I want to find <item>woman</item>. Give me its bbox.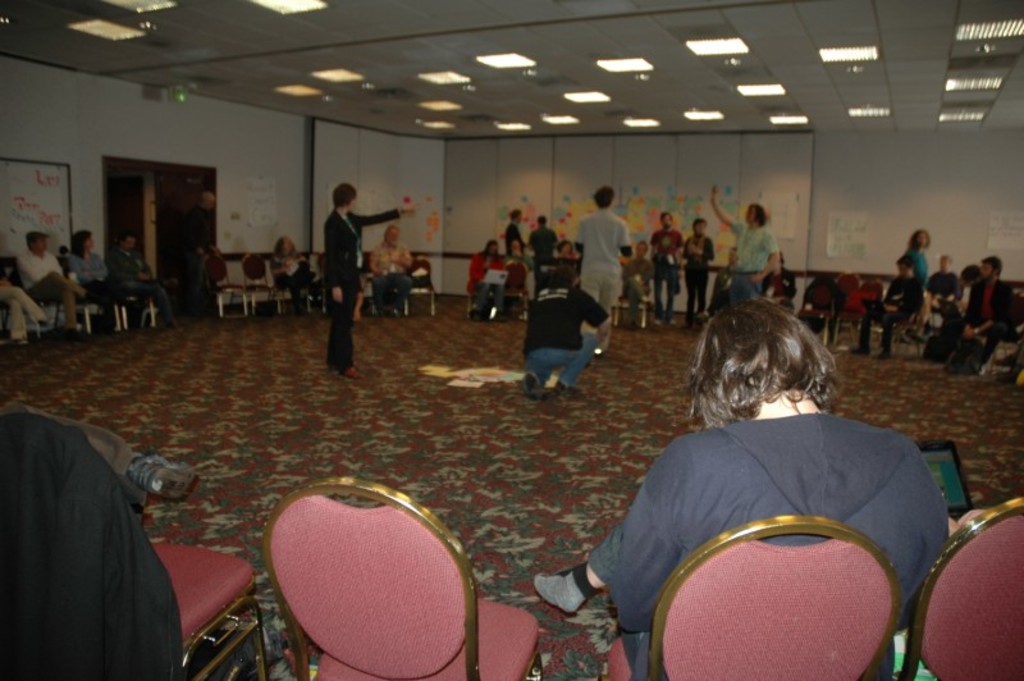
detection(324, 182, 420, 384).
